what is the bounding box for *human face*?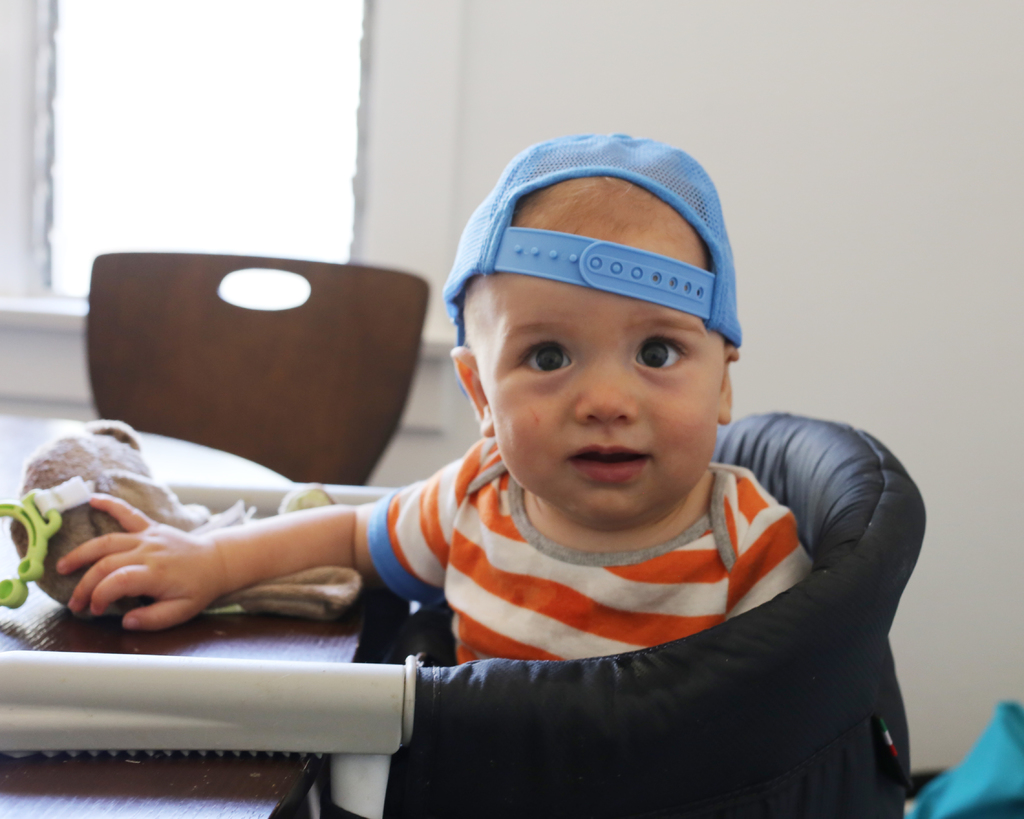
bbox=(475, 221, 730, 521).
